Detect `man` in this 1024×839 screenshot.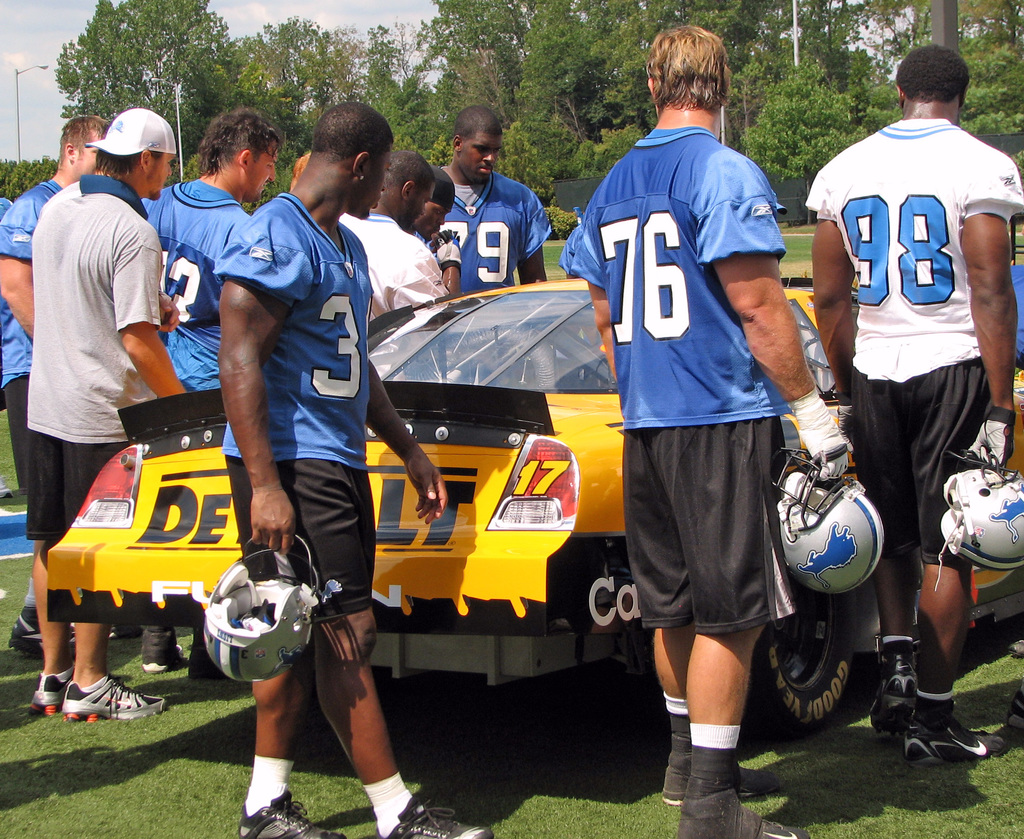
Detection: 215:102:493:838.
